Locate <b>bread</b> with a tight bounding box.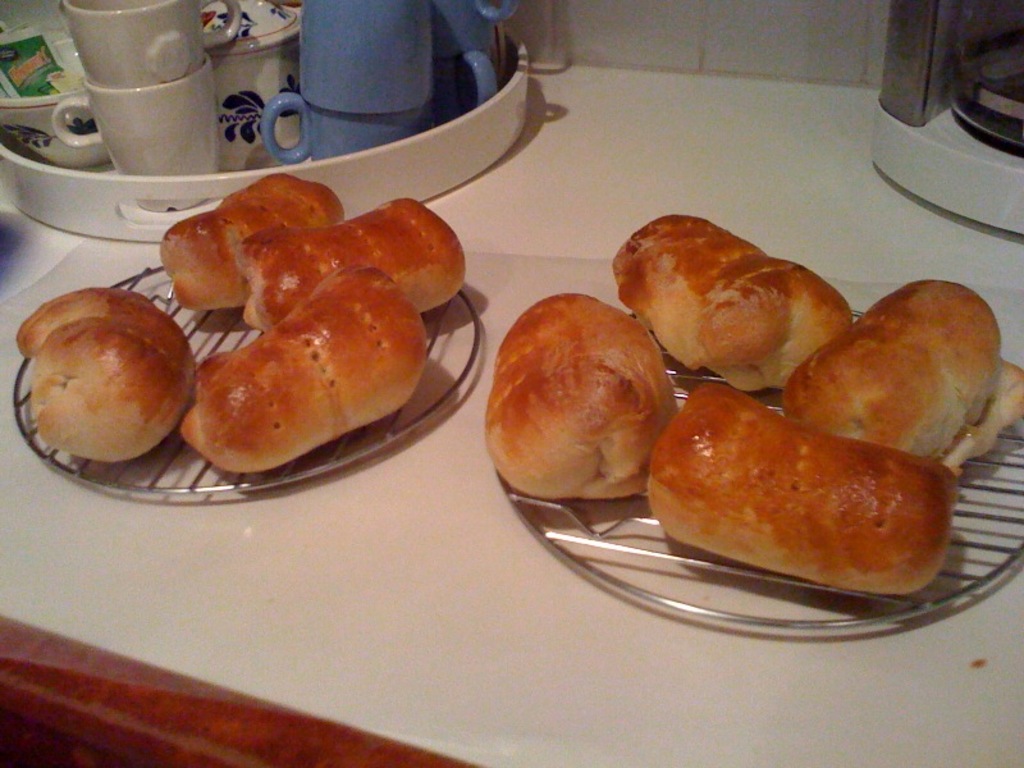
crop(173, 266, 429, 472).
